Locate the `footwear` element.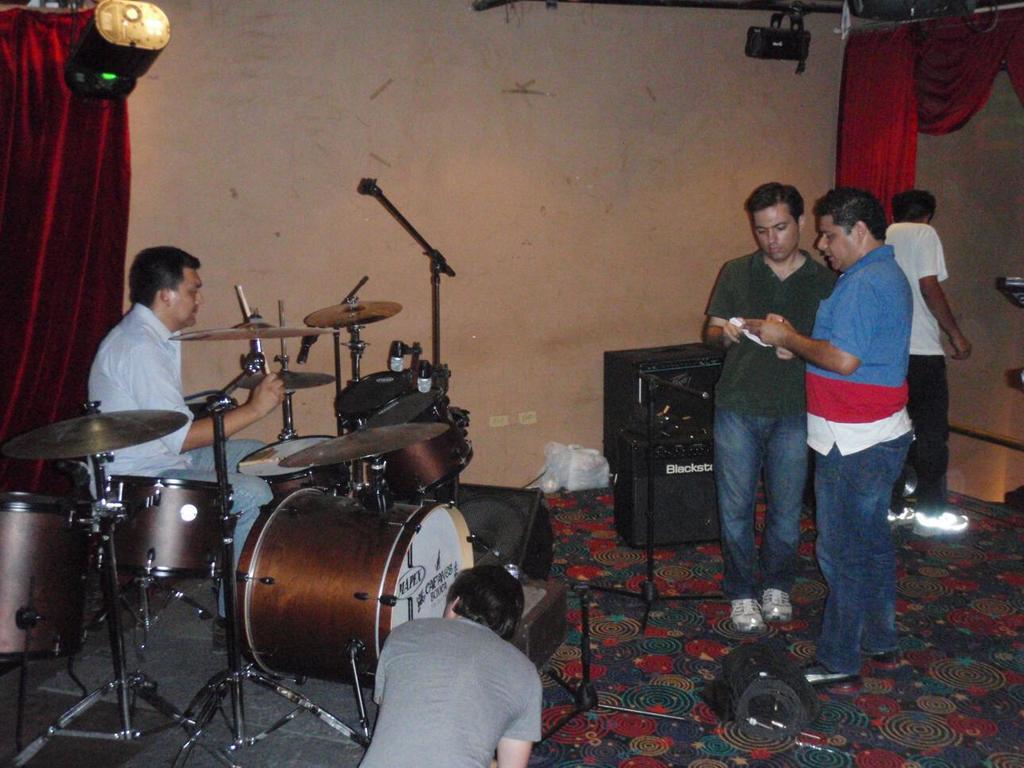
Element bbox: [left=874, top=643, right=898, bottom=666].
